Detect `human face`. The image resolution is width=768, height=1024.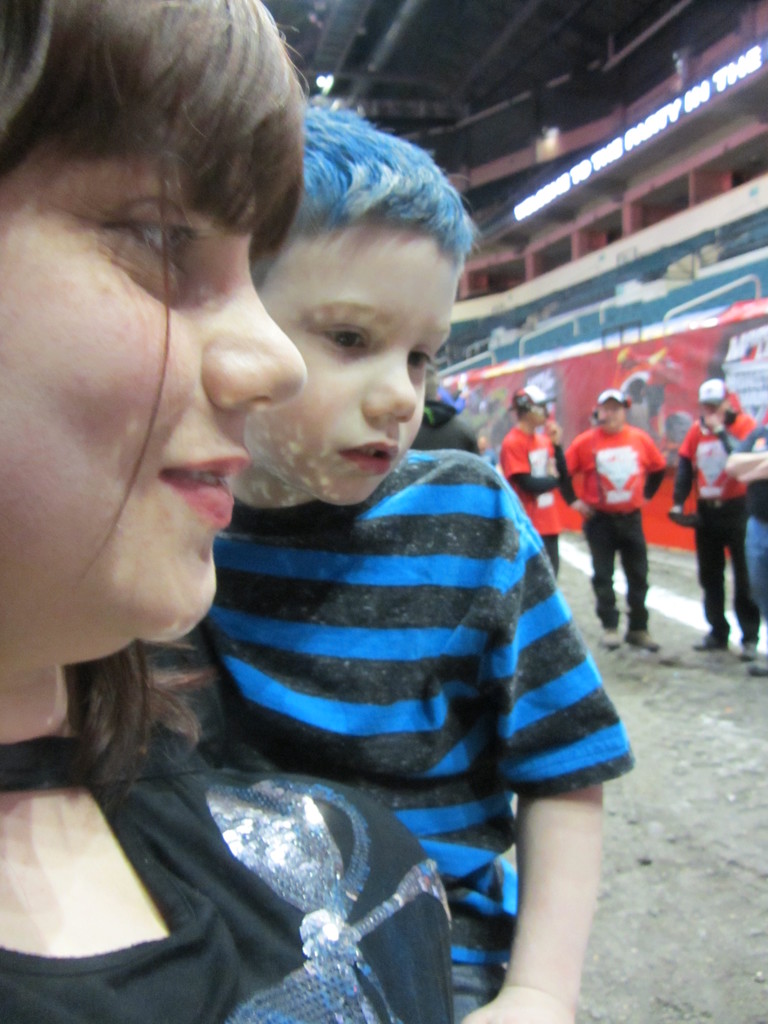
(0, 129, 305, 646).
